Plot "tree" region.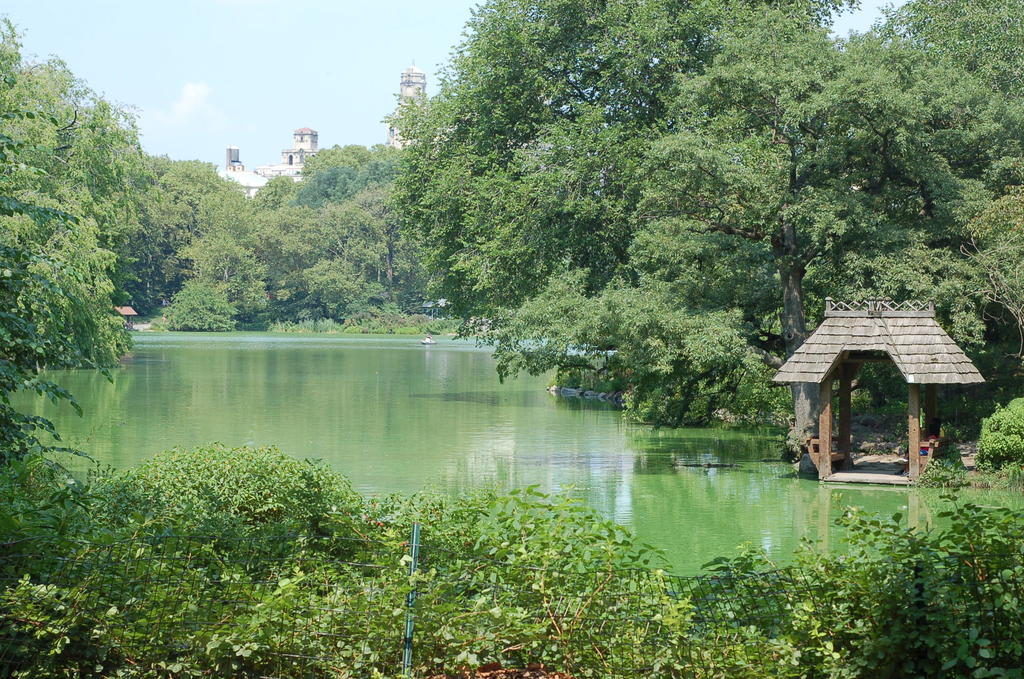
Plotted at crop(8, 56, 189, 410).
